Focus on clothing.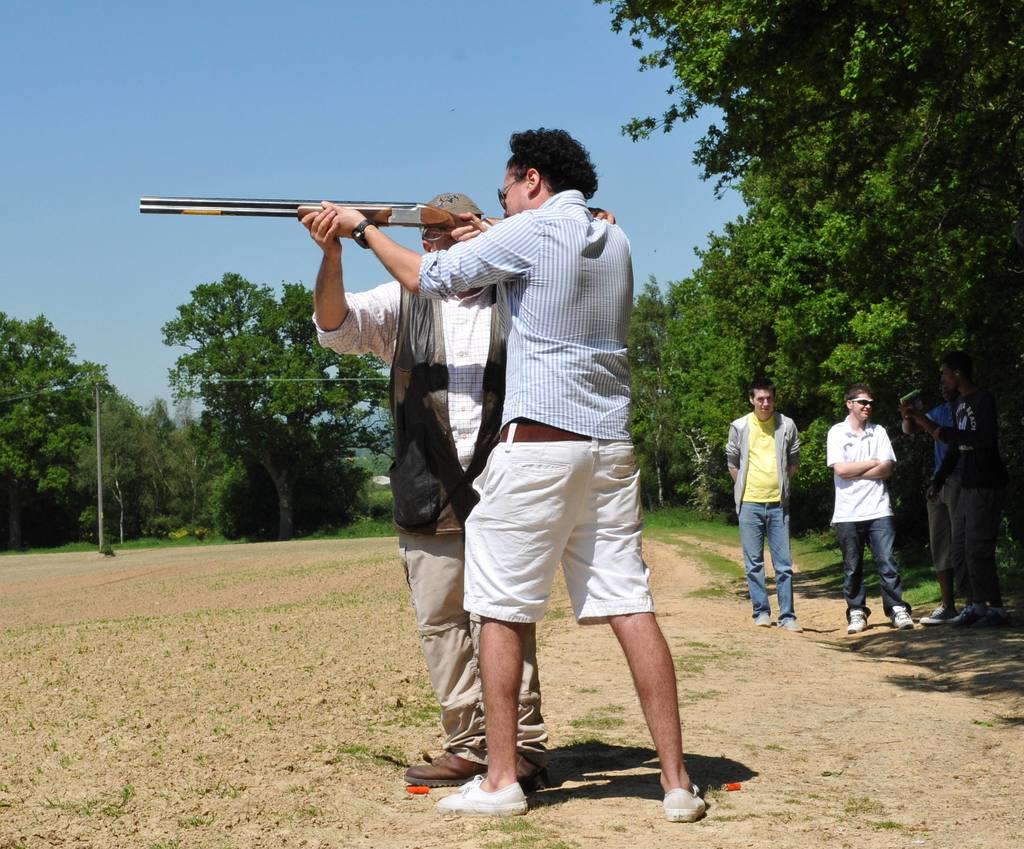
Focused at [left=723, top=404, right=796, bottom=621].
